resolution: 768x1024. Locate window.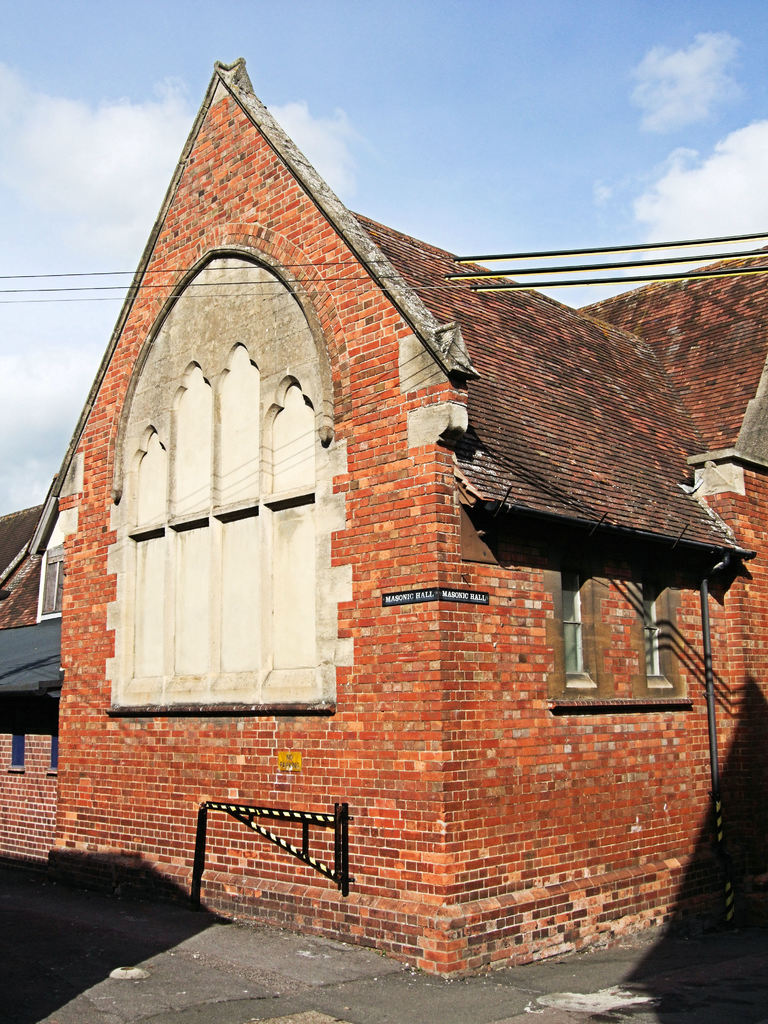
[9,697,25,777].
